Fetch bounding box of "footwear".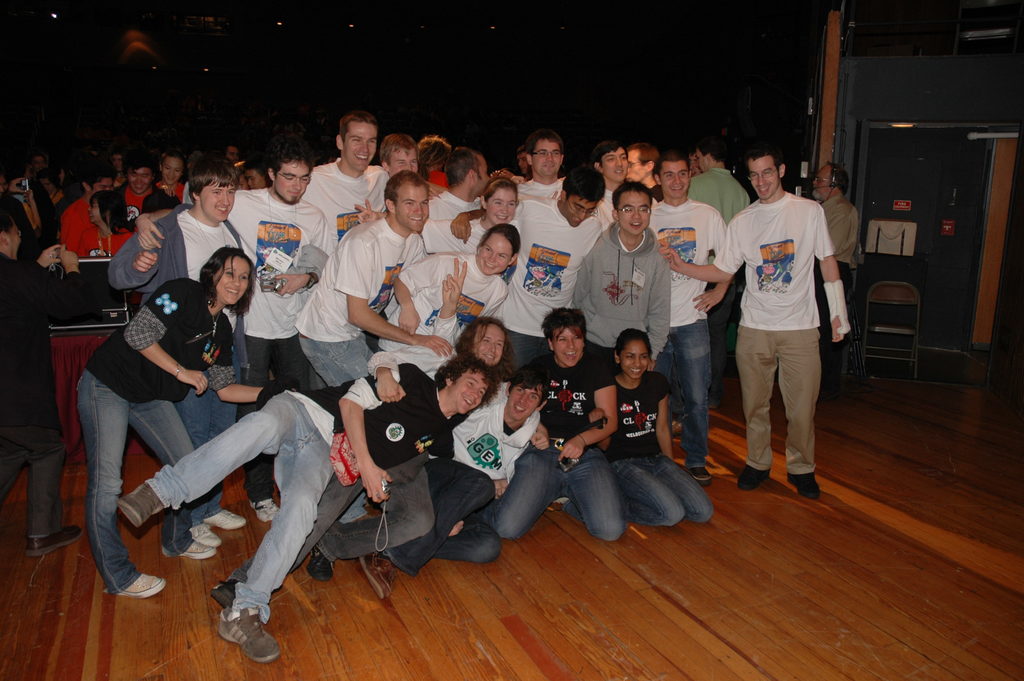
Bbox: bbox=(169, 540, 213, 559).
